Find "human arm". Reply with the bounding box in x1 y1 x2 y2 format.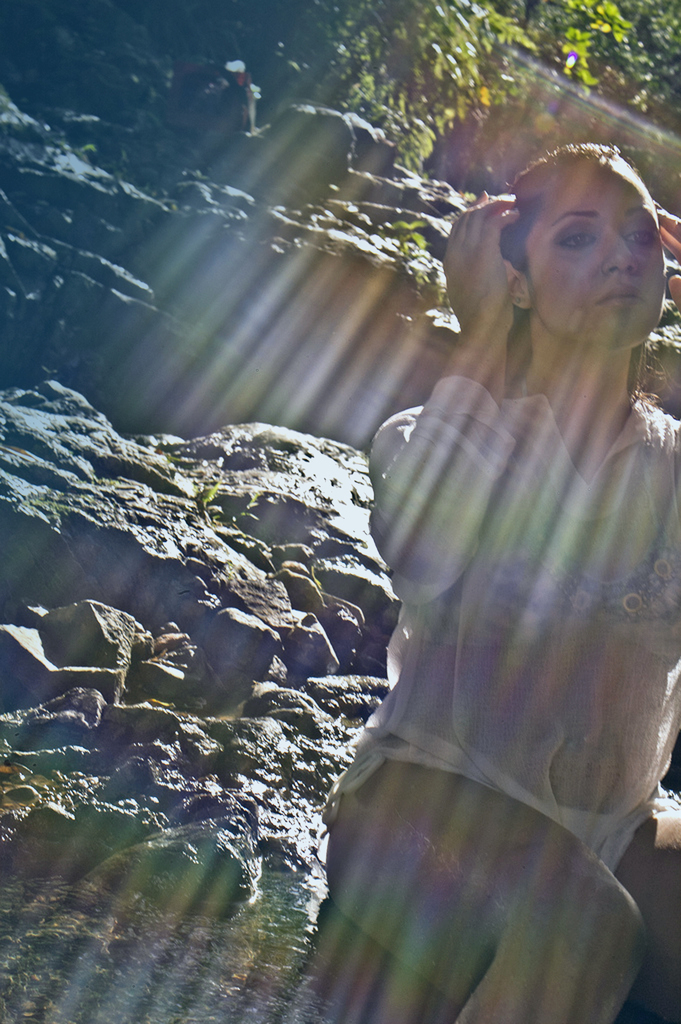
367 185 522 601.
